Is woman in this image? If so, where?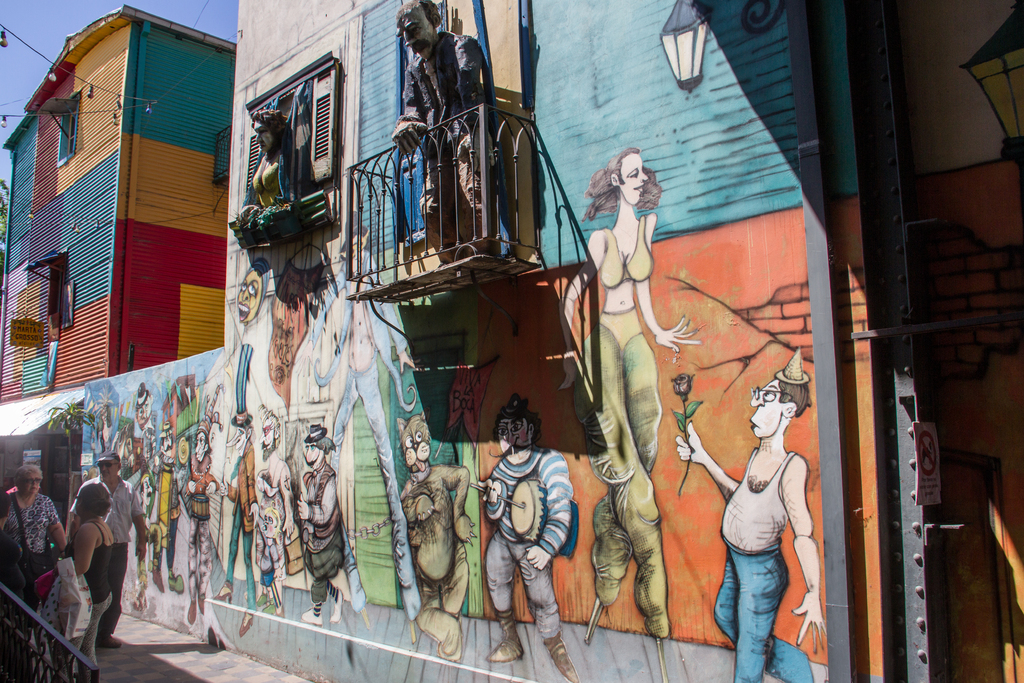
Yes, at {"x1": 253, "y1": 104, "x2": 296, "y2": 206}.
